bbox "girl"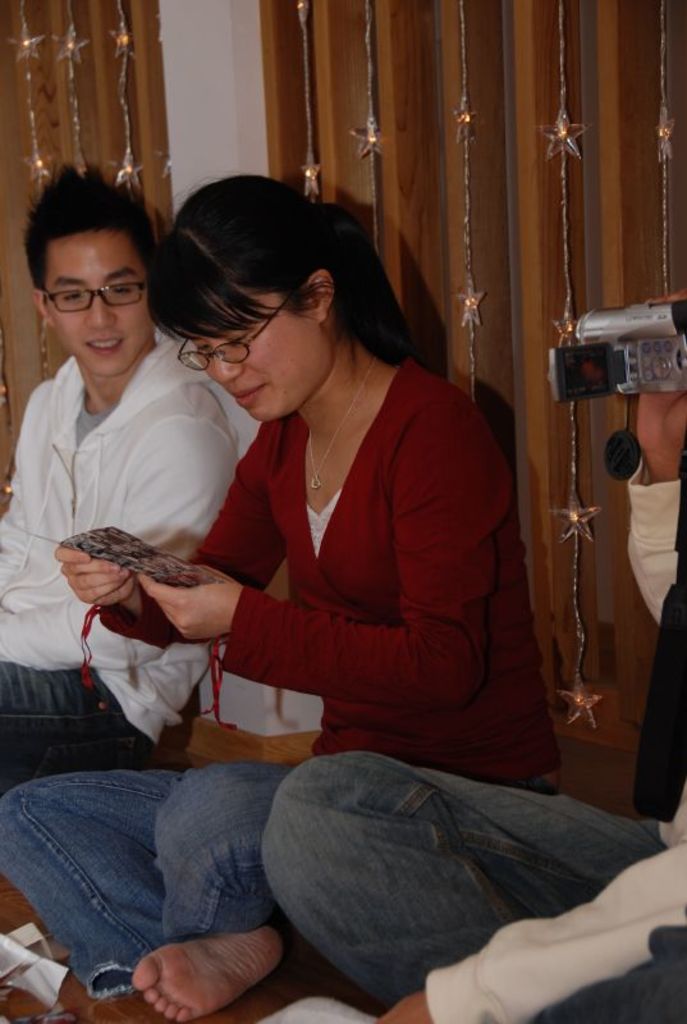
<bbox>0, 172, 551, 1023</bbox>
